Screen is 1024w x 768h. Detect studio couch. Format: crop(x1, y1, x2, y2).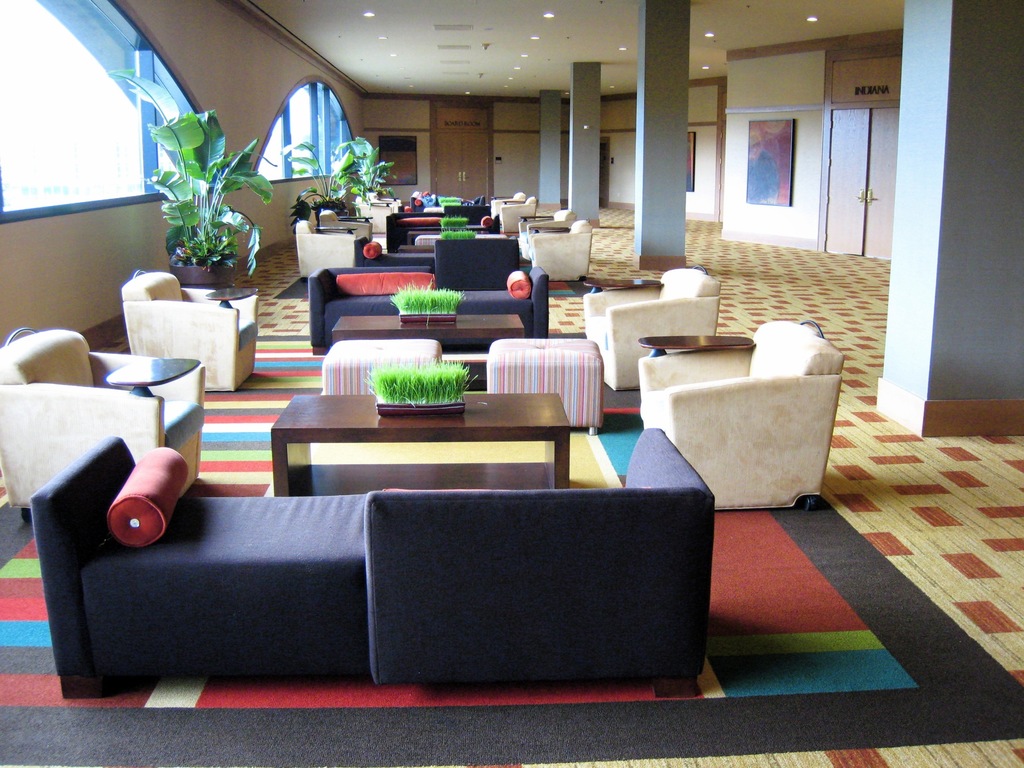
crop(587, 266, 721, 397).
